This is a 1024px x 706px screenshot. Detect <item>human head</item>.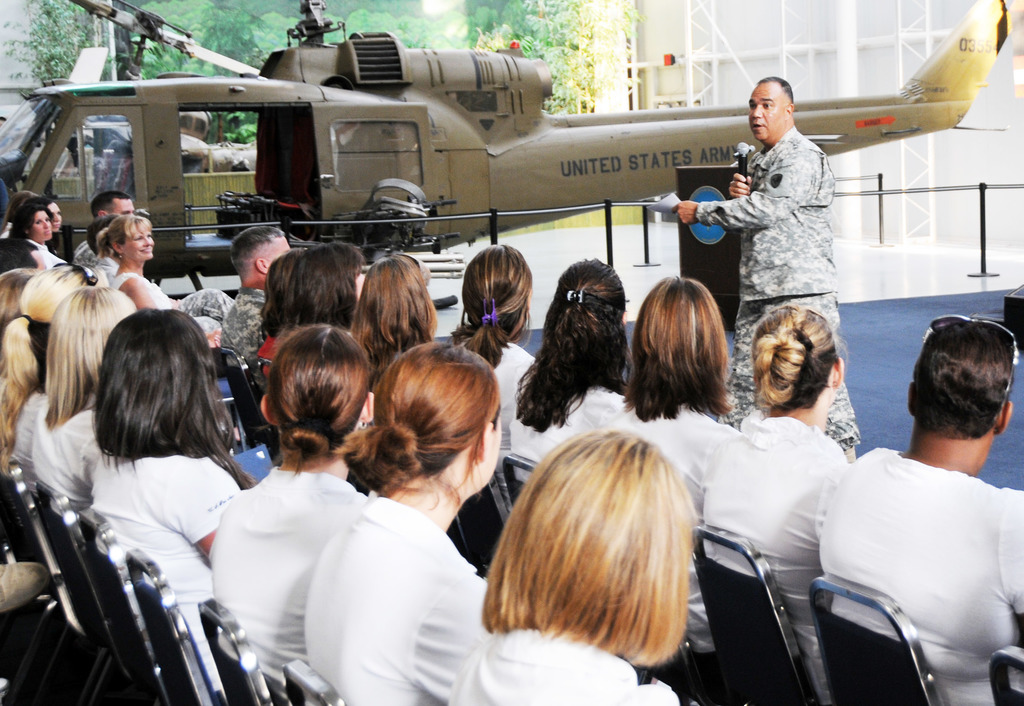
x1=99, y1=216, x2=154, y2=263.
